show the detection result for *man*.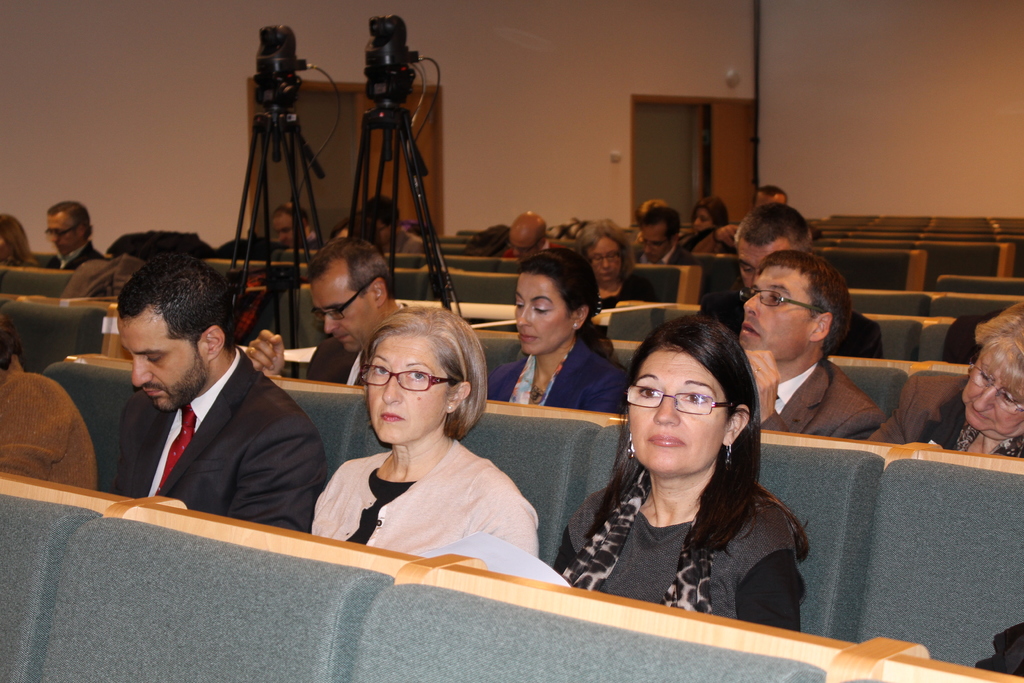
<box>637,205,696,270</box>.
